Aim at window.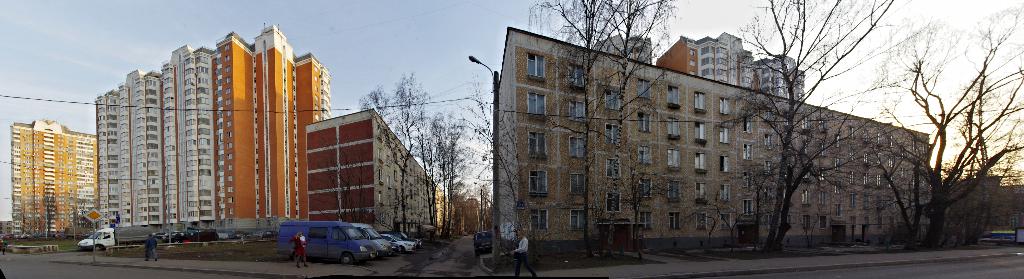
Aimed at (left=602, top=150, right=627, bottom=178).
